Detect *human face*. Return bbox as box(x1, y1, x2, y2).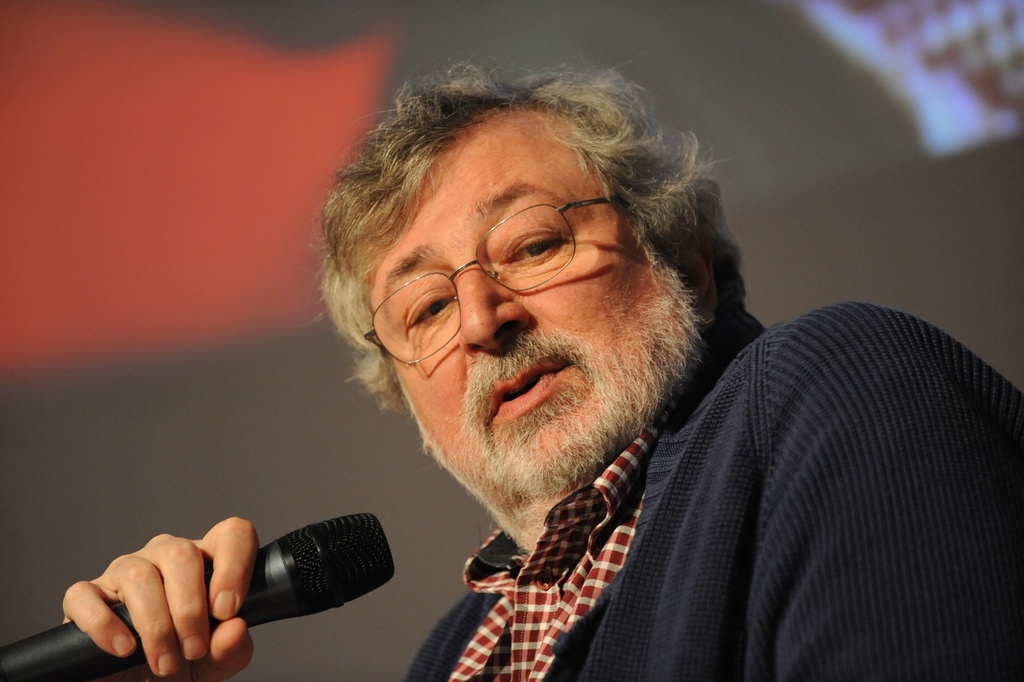
box(367, 100, 702, 510).
